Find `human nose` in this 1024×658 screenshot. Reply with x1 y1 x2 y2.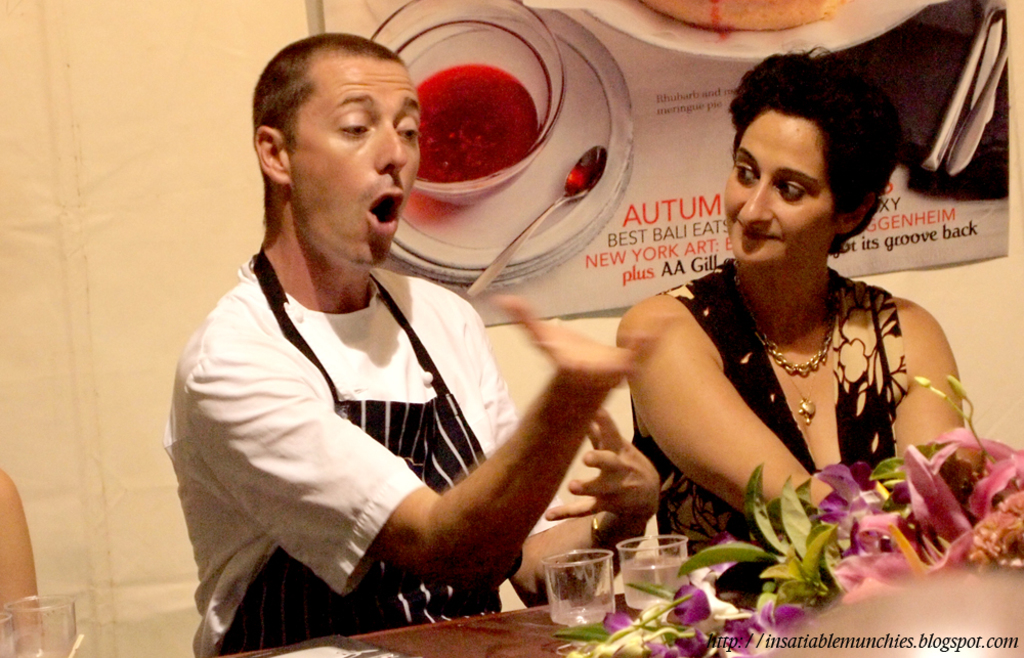
378 119 402 177.
